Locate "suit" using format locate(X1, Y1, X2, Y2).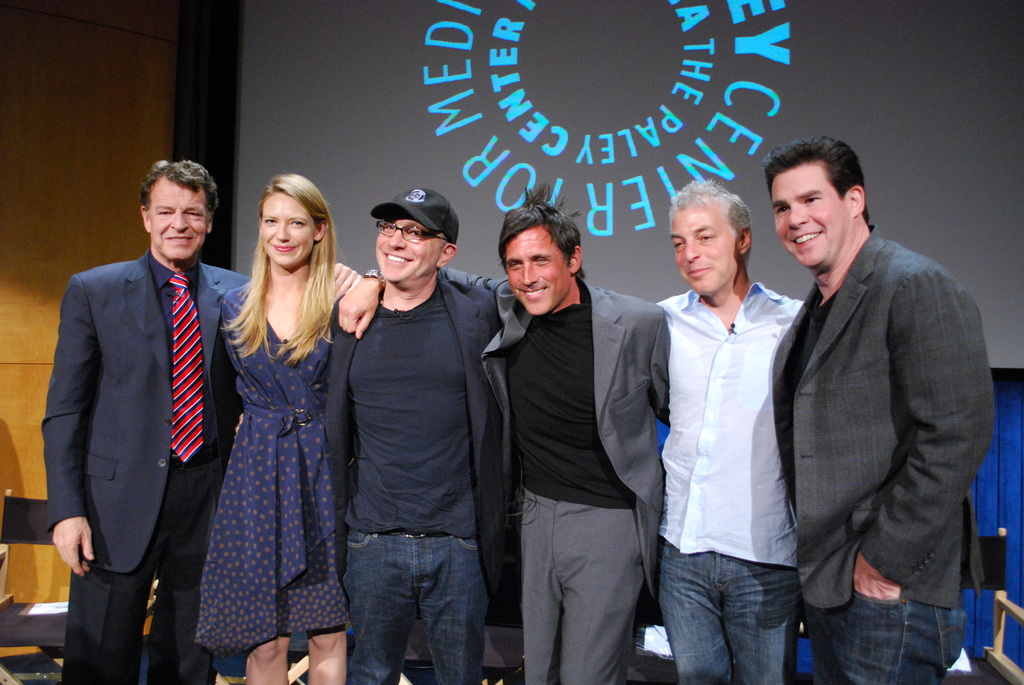
locate(320, 272, 499, 602).
